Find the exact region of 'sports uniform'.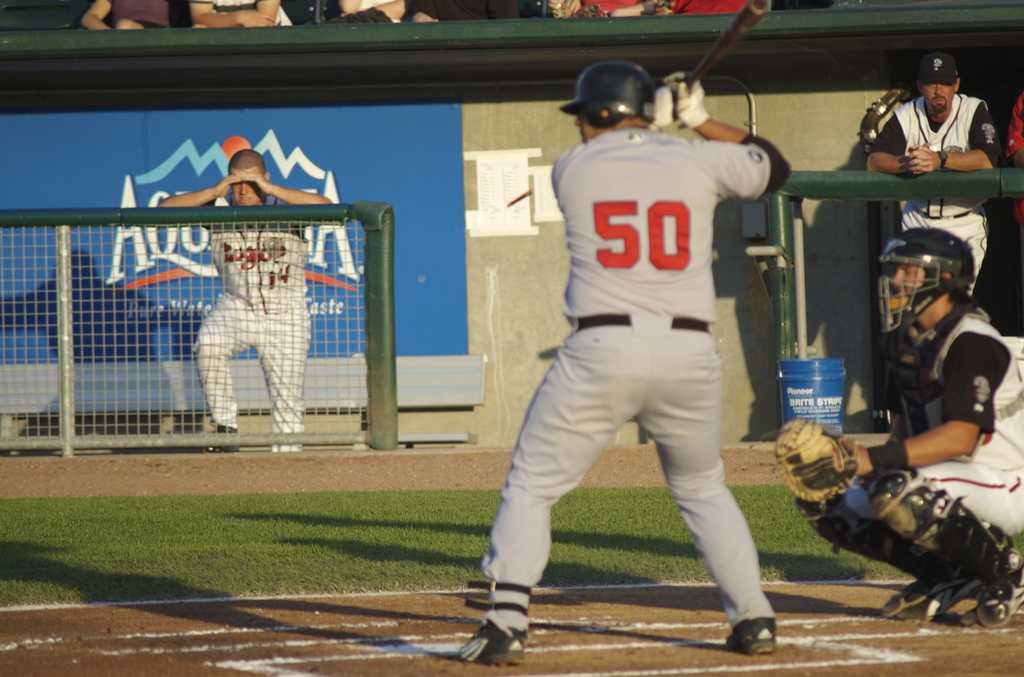
Exact region: (860,90,1001,293).
